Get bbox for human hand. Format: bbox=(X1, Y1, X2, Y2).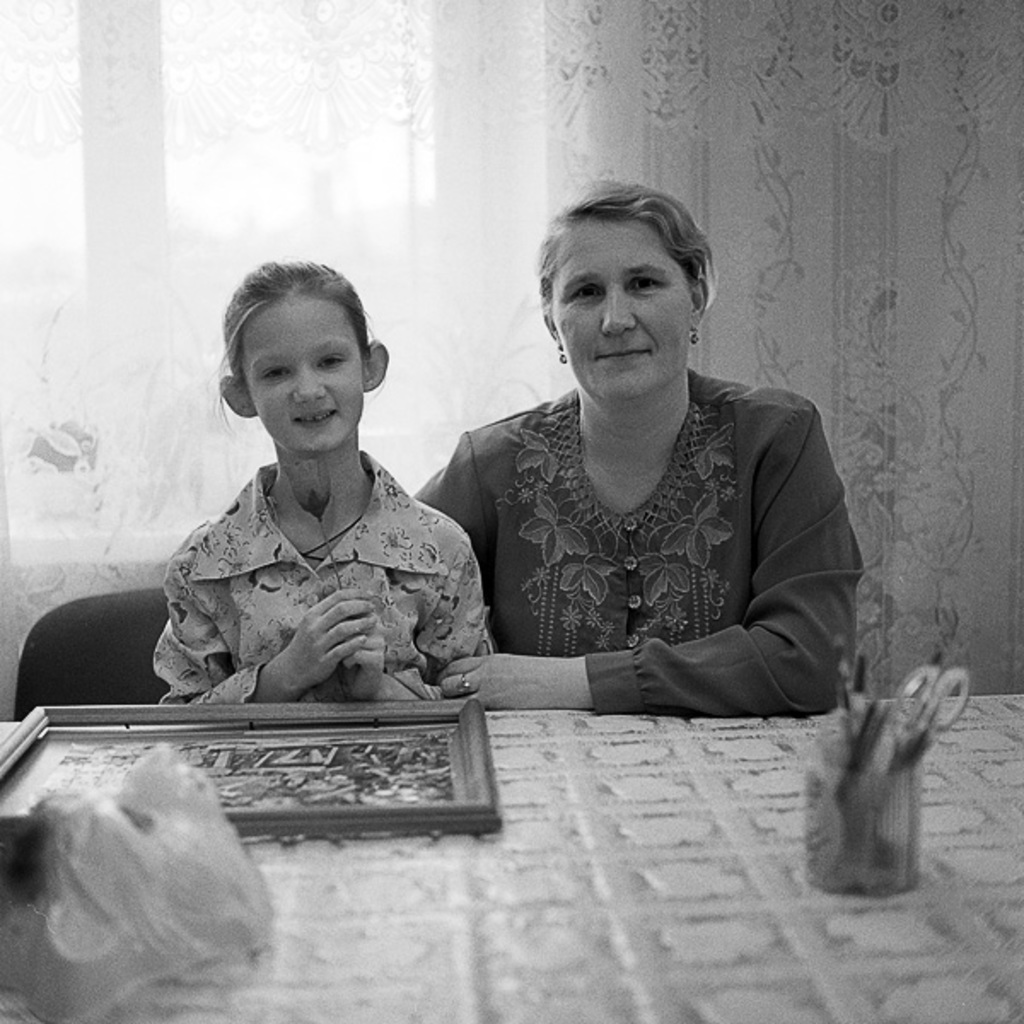
bbox=(343, 594, 391, 696).
